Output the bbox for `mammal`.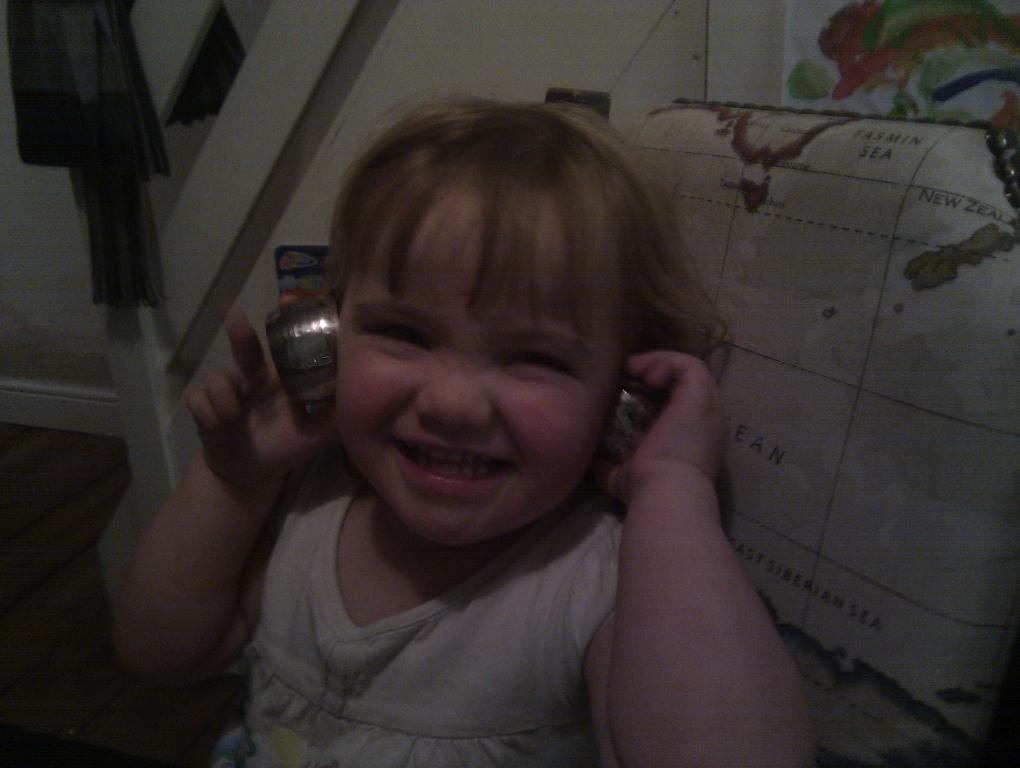
(107, 102, 819, 767).
